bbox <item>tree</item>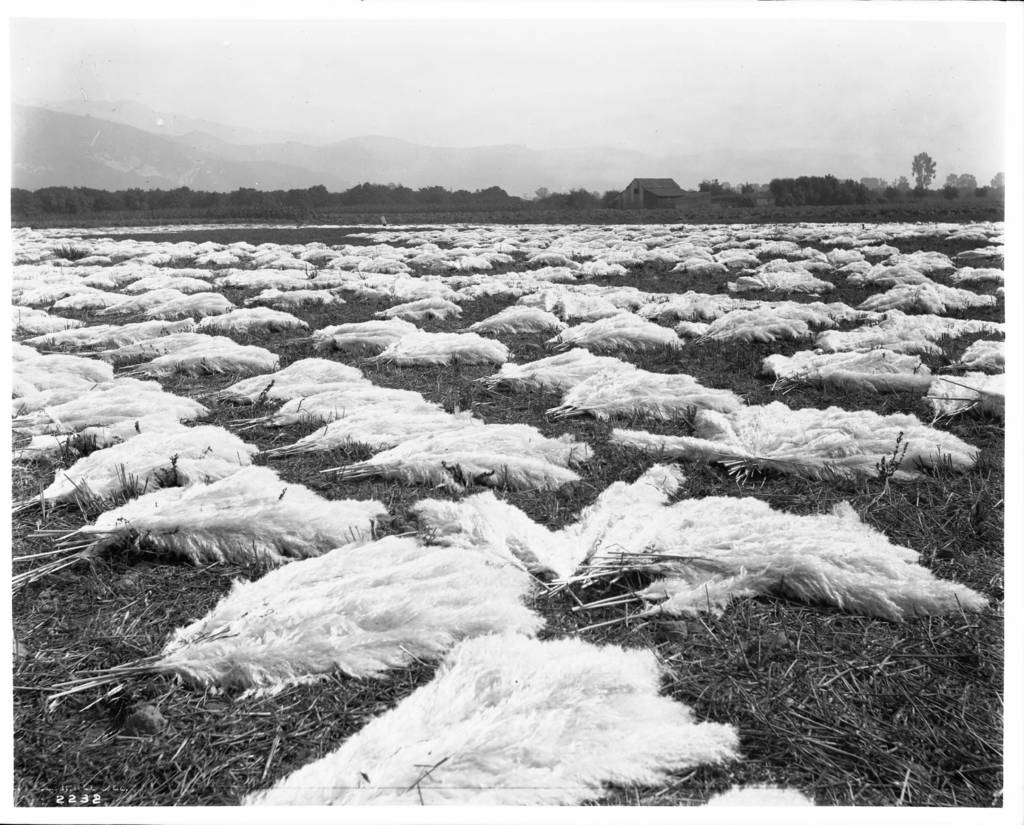
bbox=[911, 150, 937, 189]
